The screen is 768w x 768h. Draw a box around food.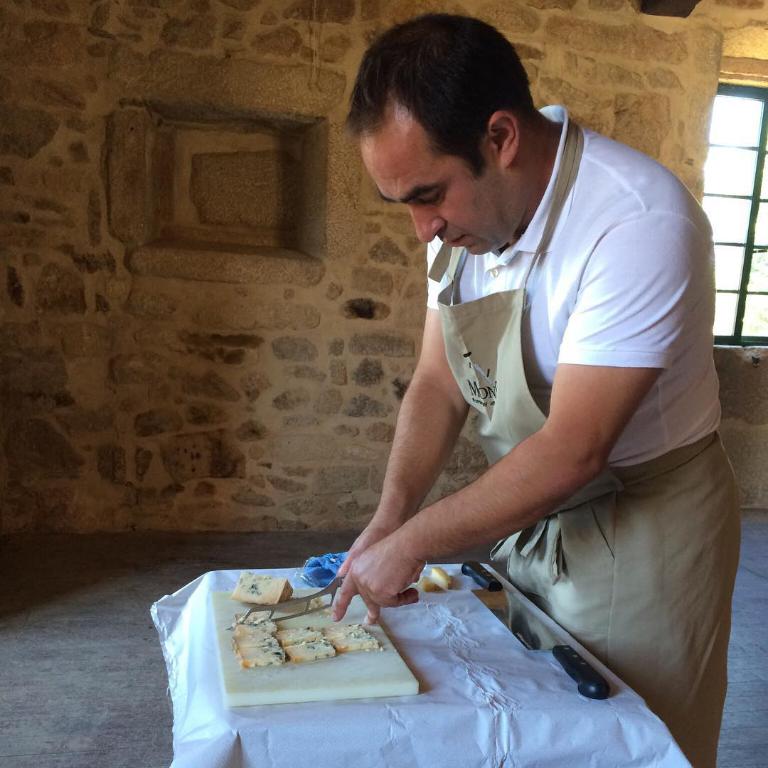
box=[230, 570, 294, 605].
